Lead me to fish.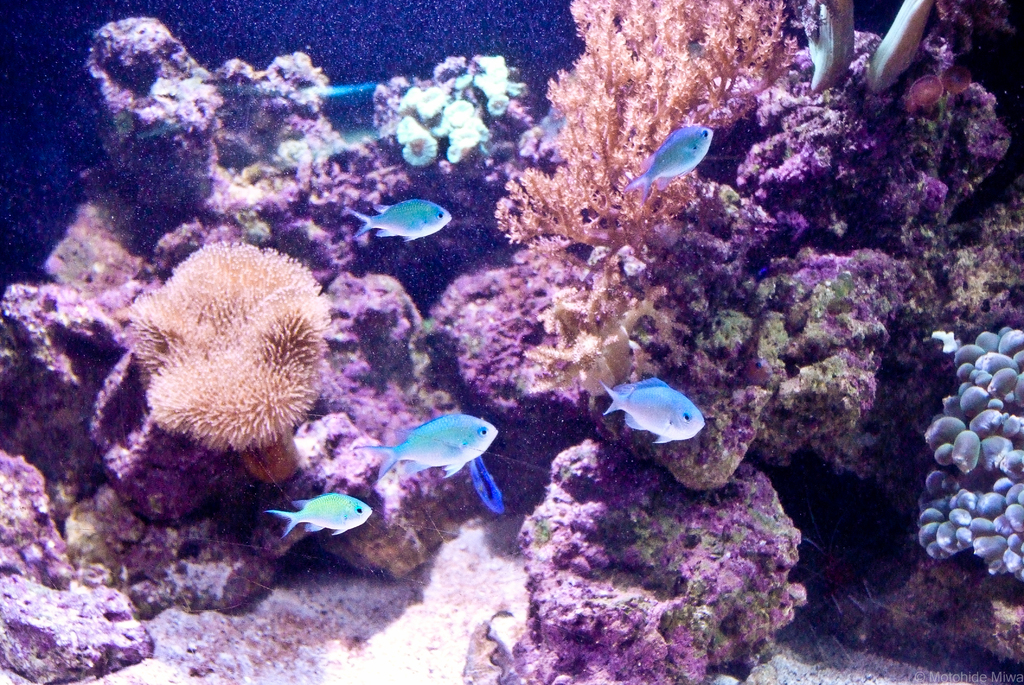
Lead to pyautogui.locateOnScreen(349, 202, 453, 243).
